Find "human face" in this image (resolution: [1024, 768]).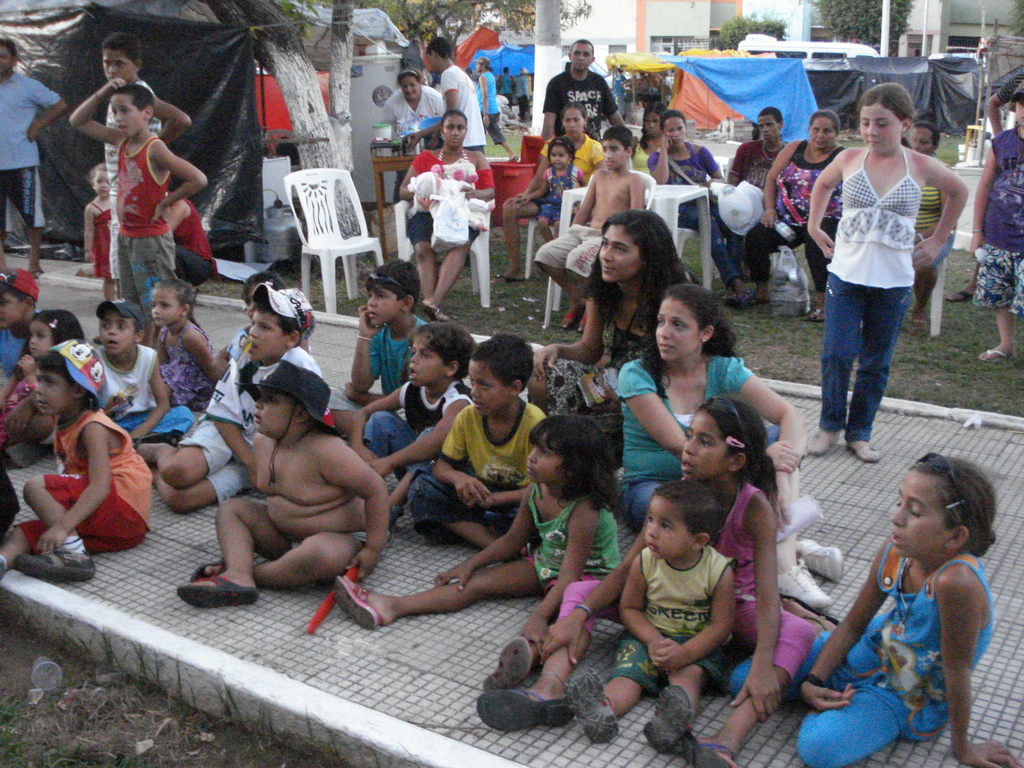
region(30, 323, 50, 357).
